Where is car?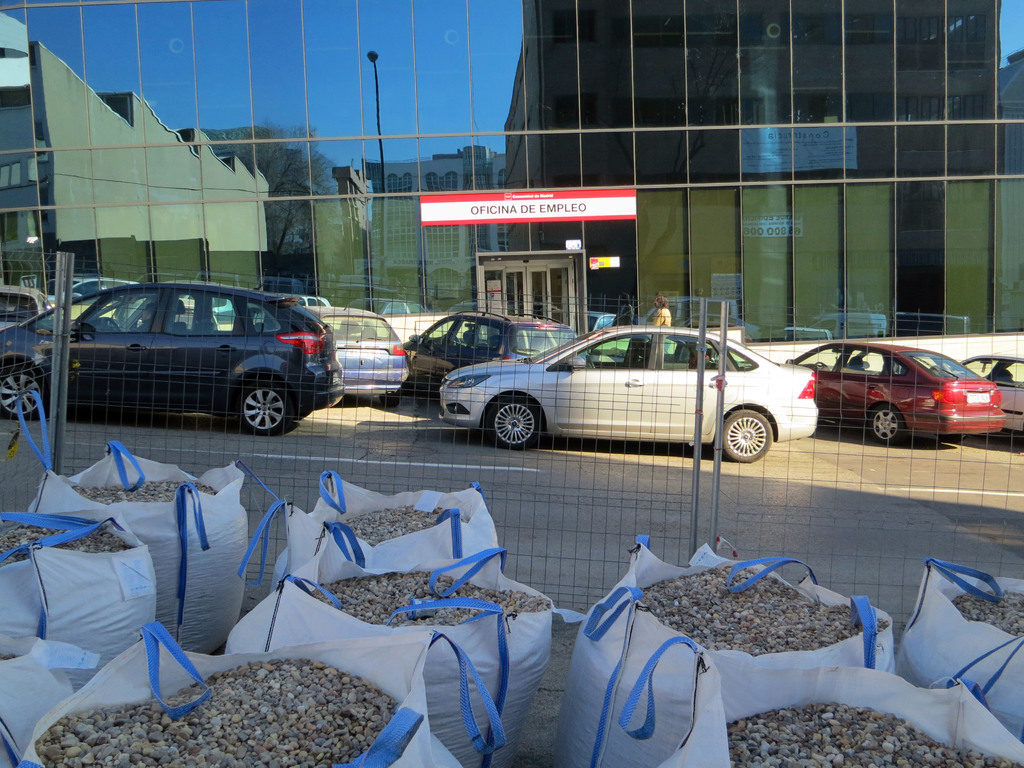
440/331/814/461.
